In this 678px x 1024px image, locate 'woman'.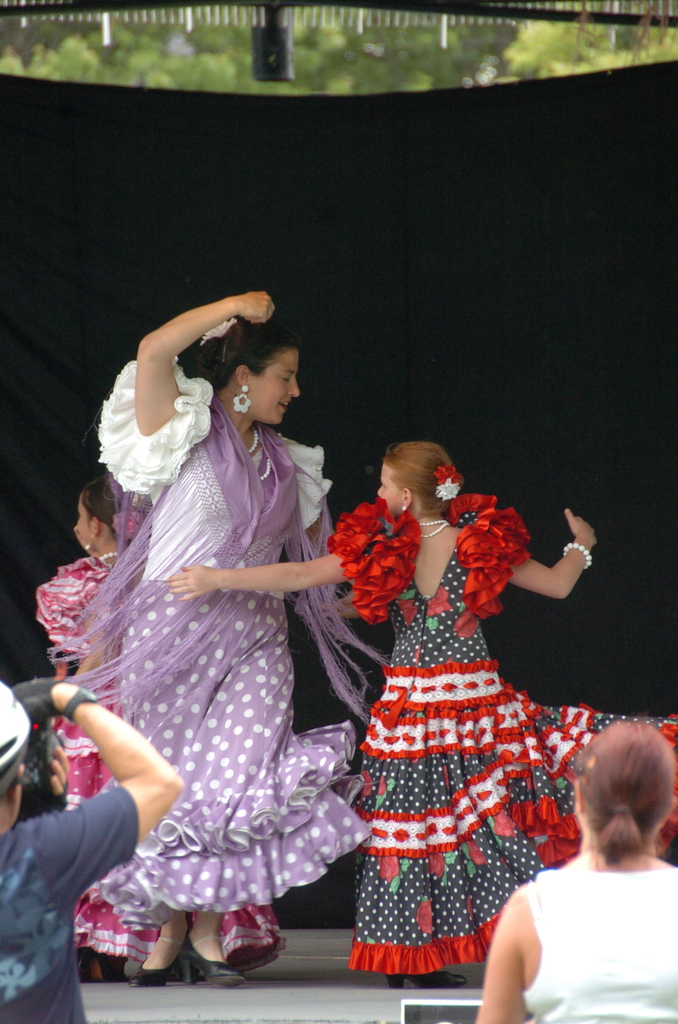
Bounding box: (475,721,677,1023).
